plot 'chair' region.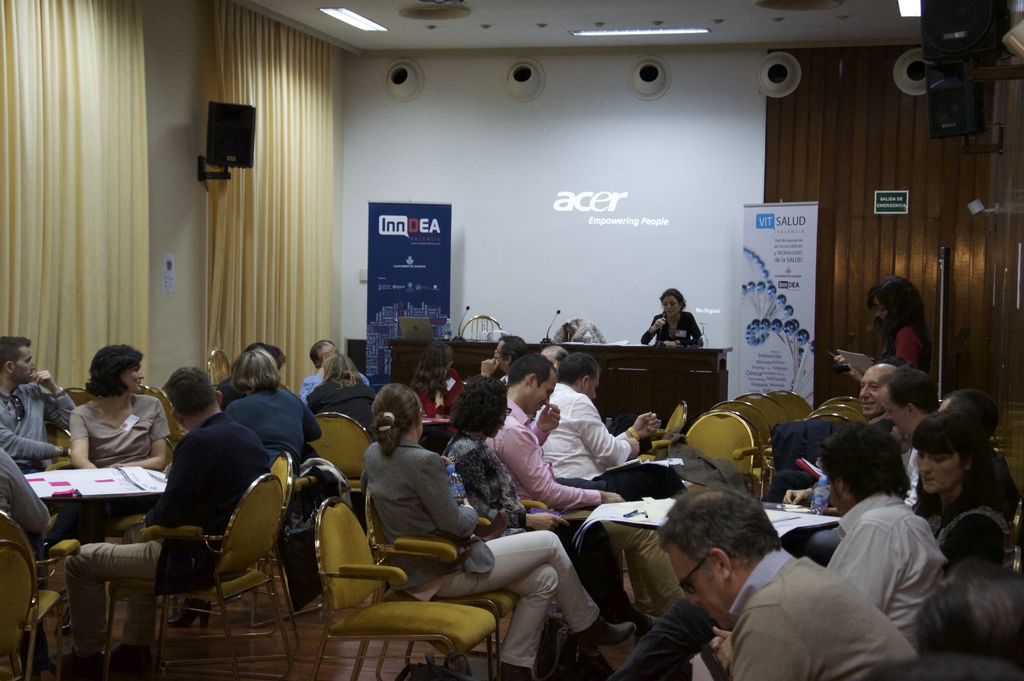
Plotted at crop(92, 475, 296, 680).
